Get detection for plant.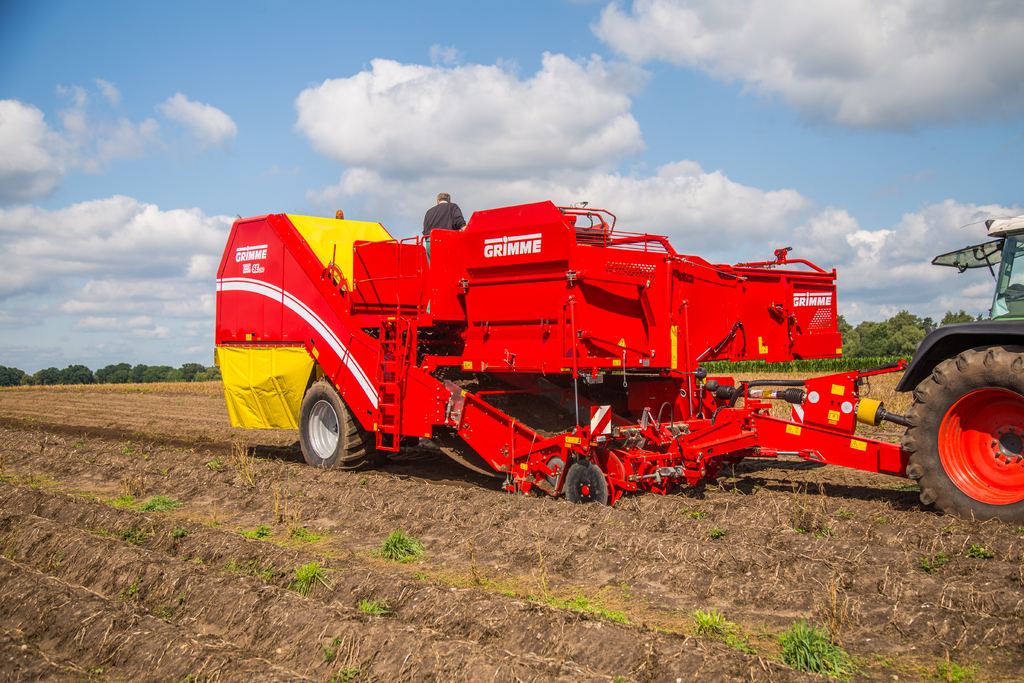
Detection: 938/525/959/535.
